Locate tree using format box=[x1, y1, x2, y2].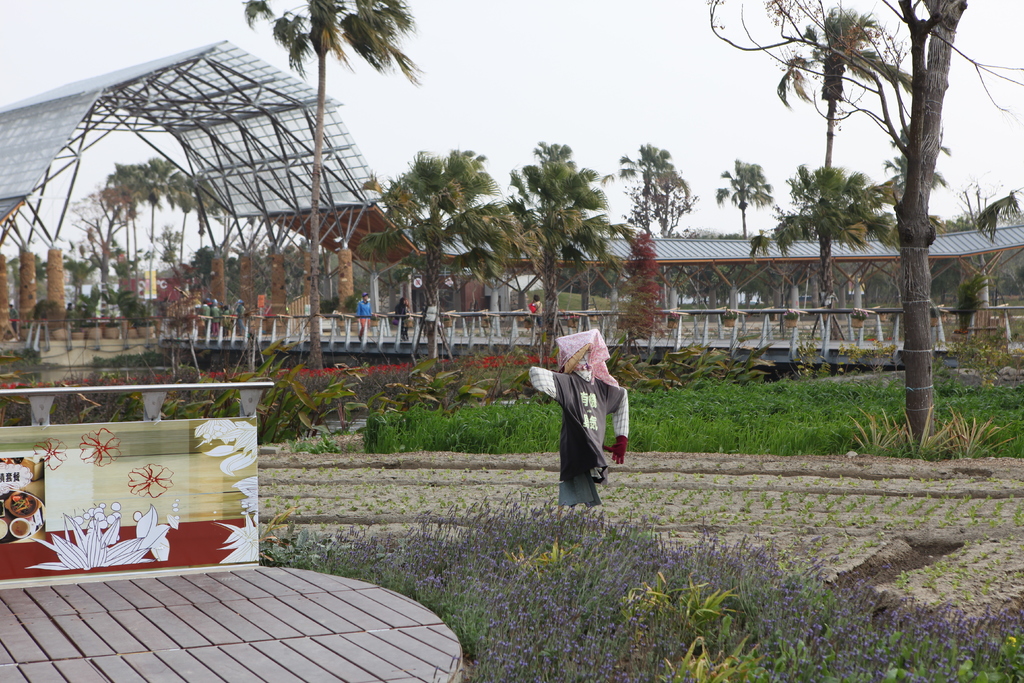
box=[714, 158, 773, 234].
